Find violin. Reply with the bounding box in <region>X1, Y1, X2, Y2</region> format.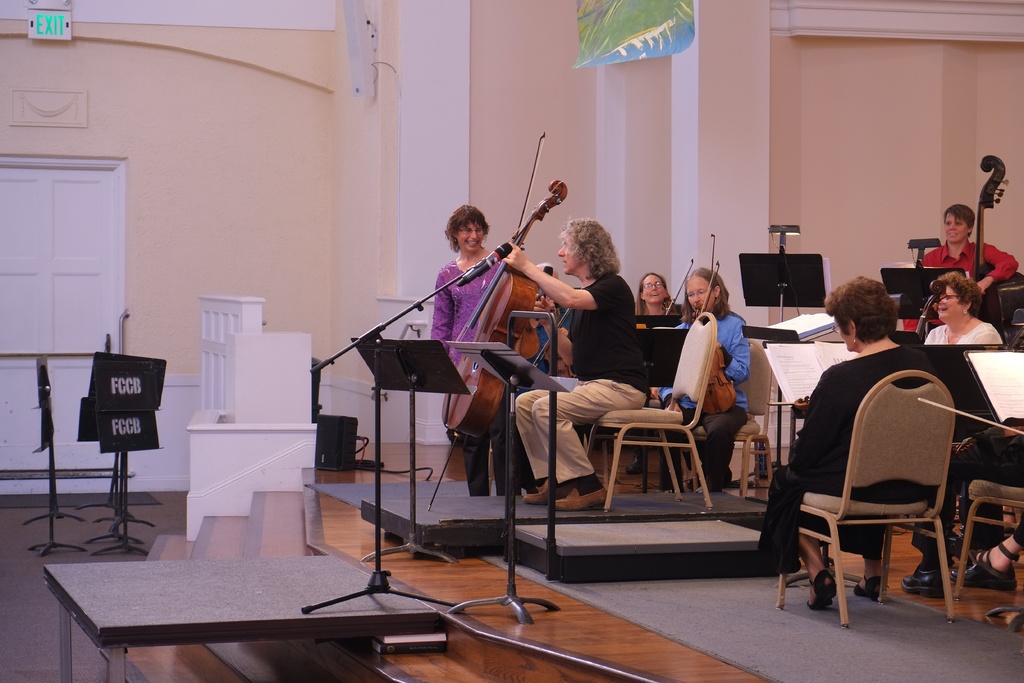
<region>663, 256, 692, 313</region>.
